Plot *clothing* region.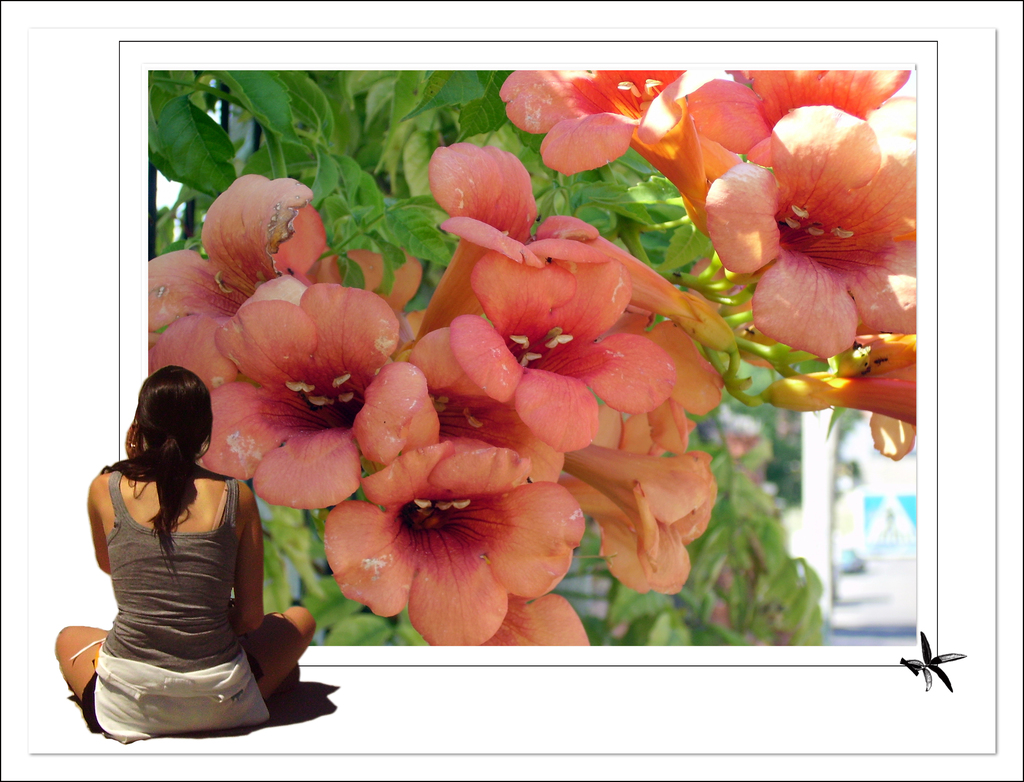
Plotted at x1=76 y1=468 x2=271 y2=738.
